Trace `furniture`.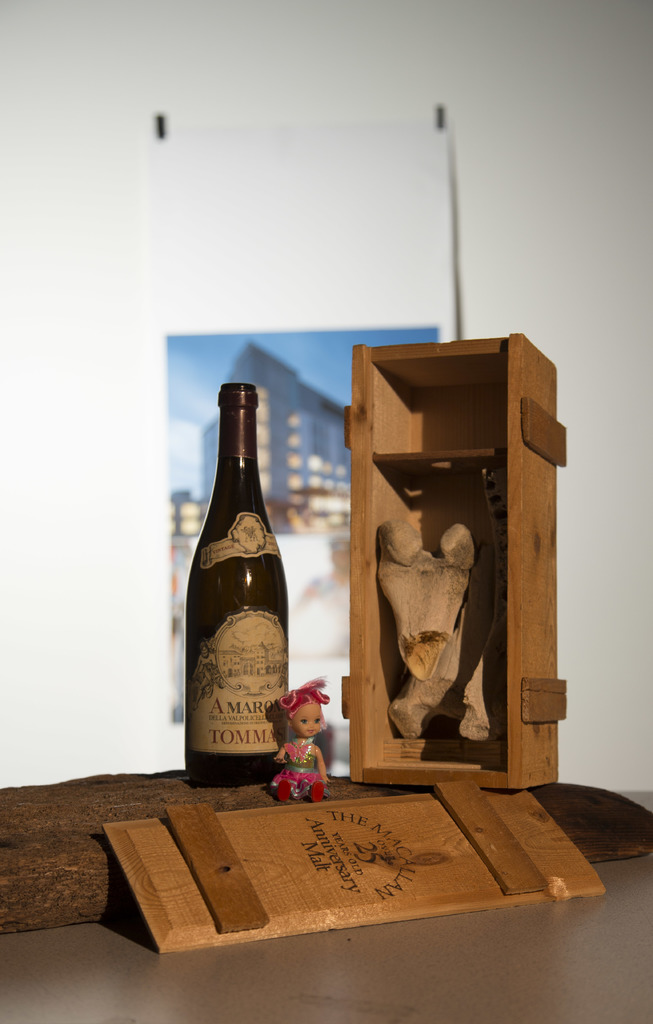
Traced to BBox(0, 770, 652, 1023).
